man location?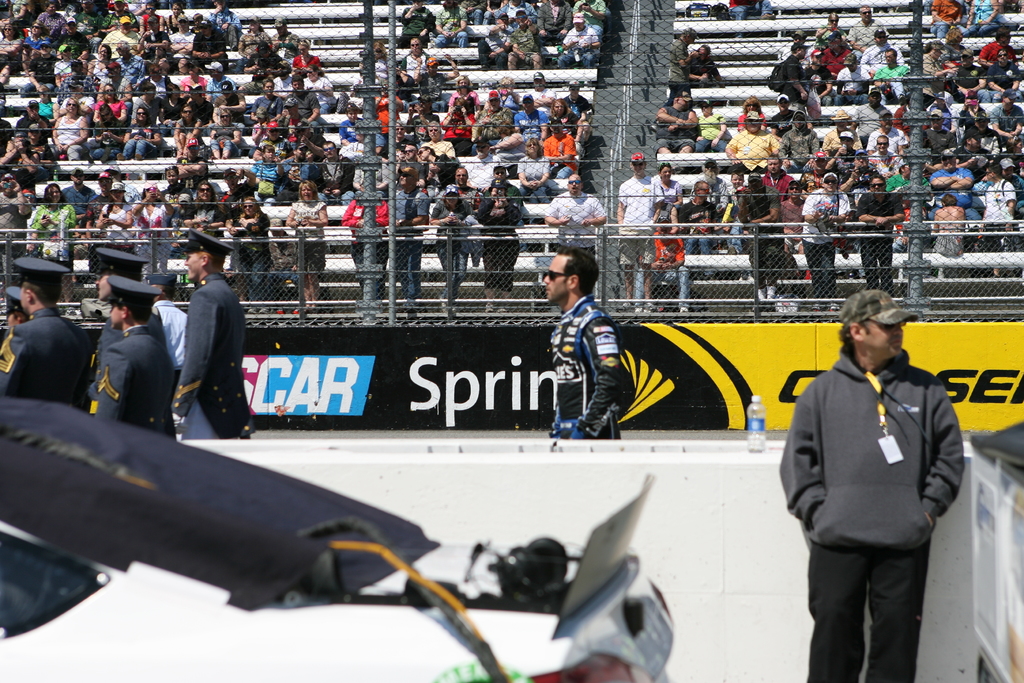
Rect(90, 276, 180, 434)
